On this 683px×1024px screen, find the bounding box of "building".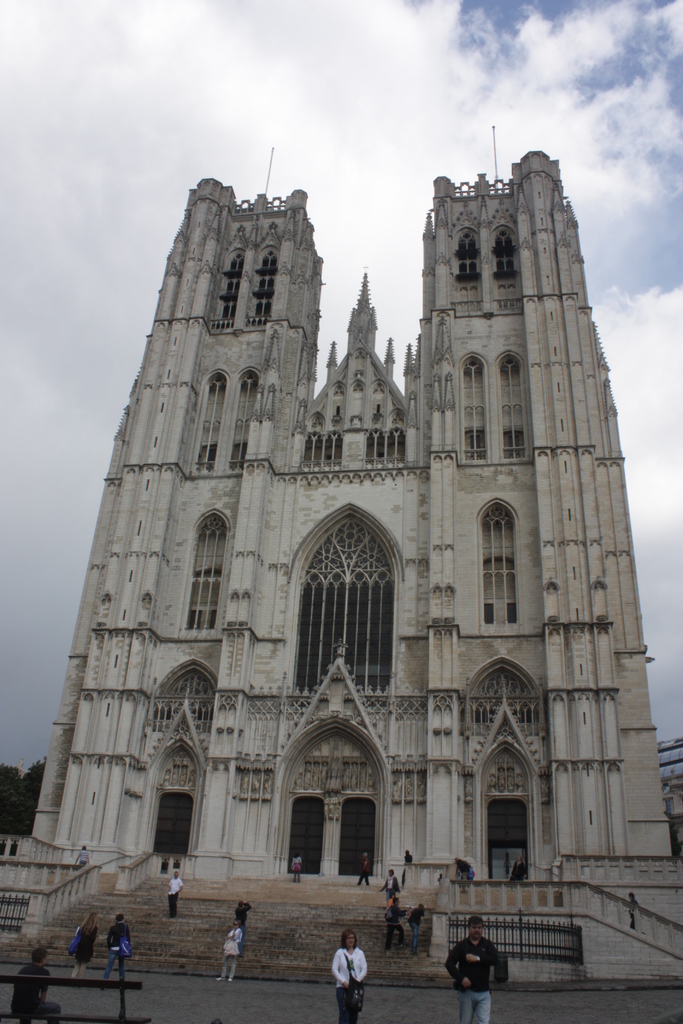
Bounding box: rect(30, 114, 667, 922).
